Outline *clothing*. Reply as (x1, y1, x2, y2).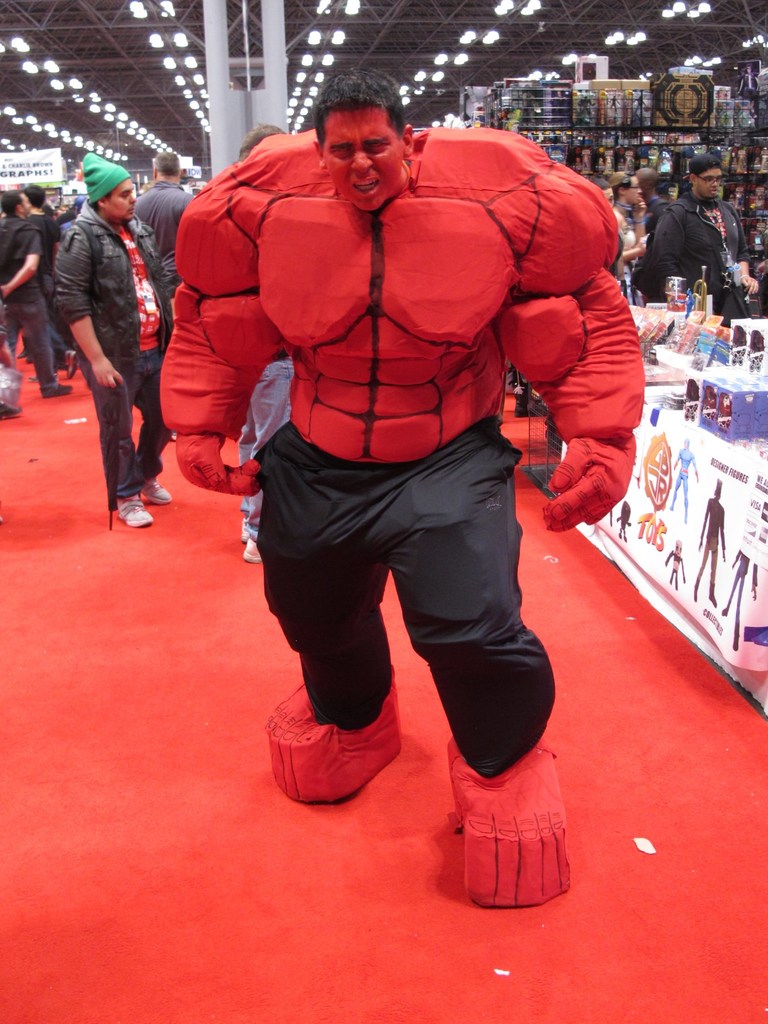
(184, 104, 612, 744).
